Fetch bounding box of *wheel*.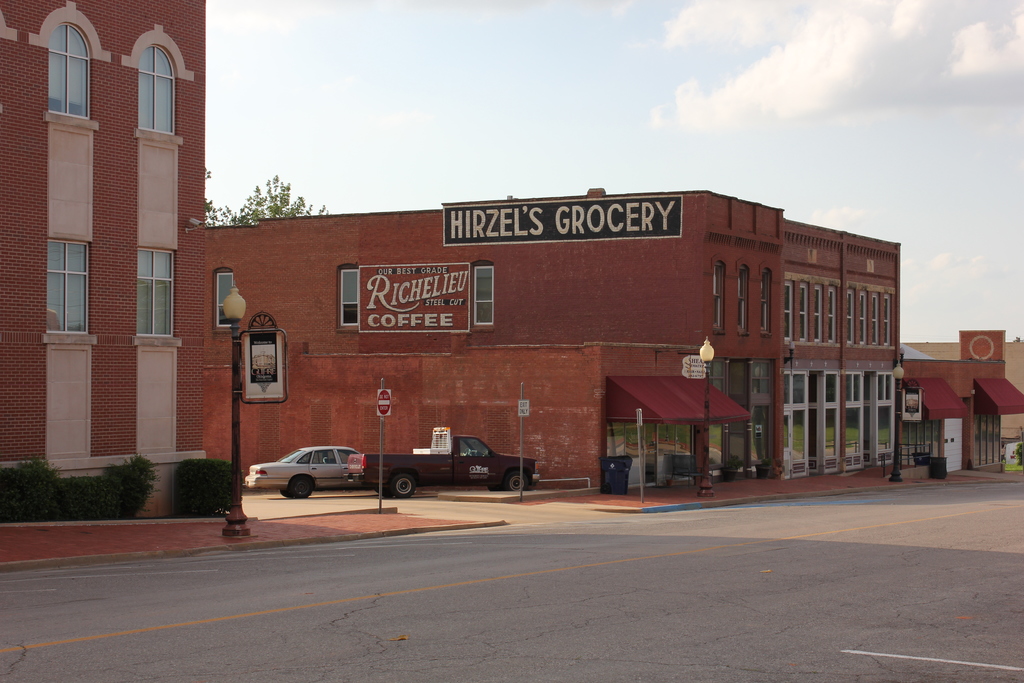
Bbox: pyautogui.locateOnScreen(292, 477, 314, 498).
